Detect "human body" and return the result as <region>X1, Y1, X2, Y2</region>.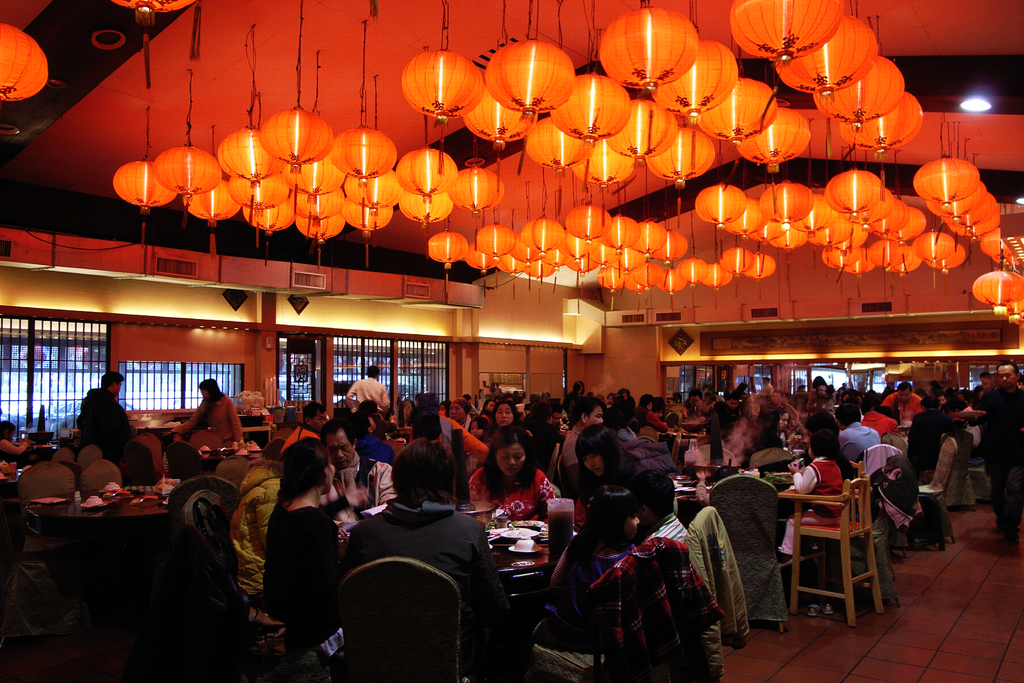
<region>778, 429, 844, 563</region>.
